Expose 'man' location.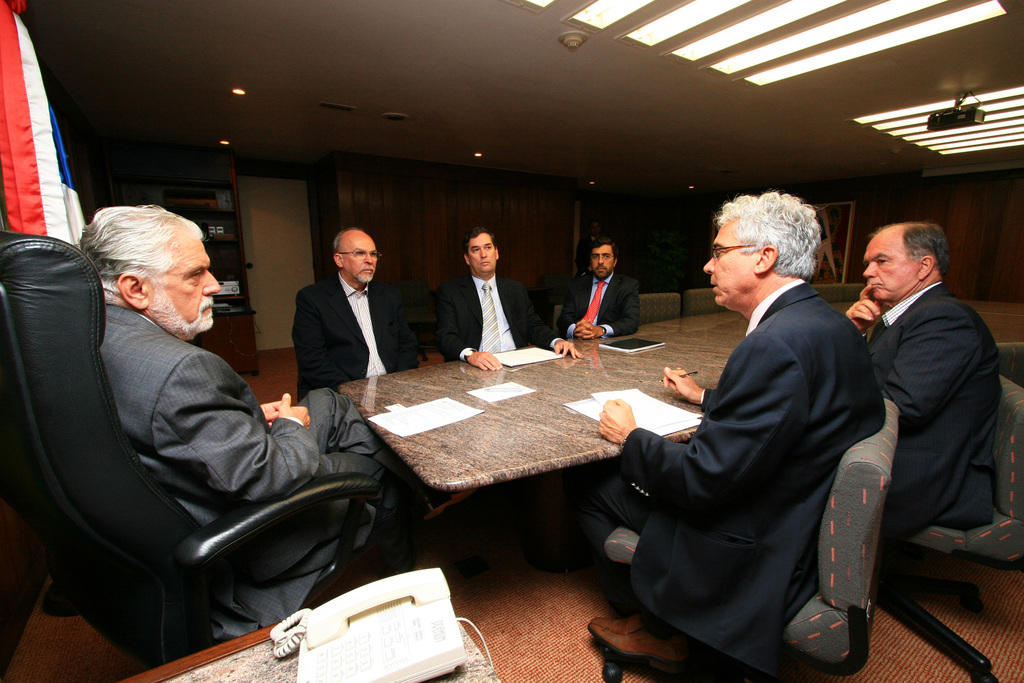
Exposed at (left=832, top=218, right=1014, bottom=545).
